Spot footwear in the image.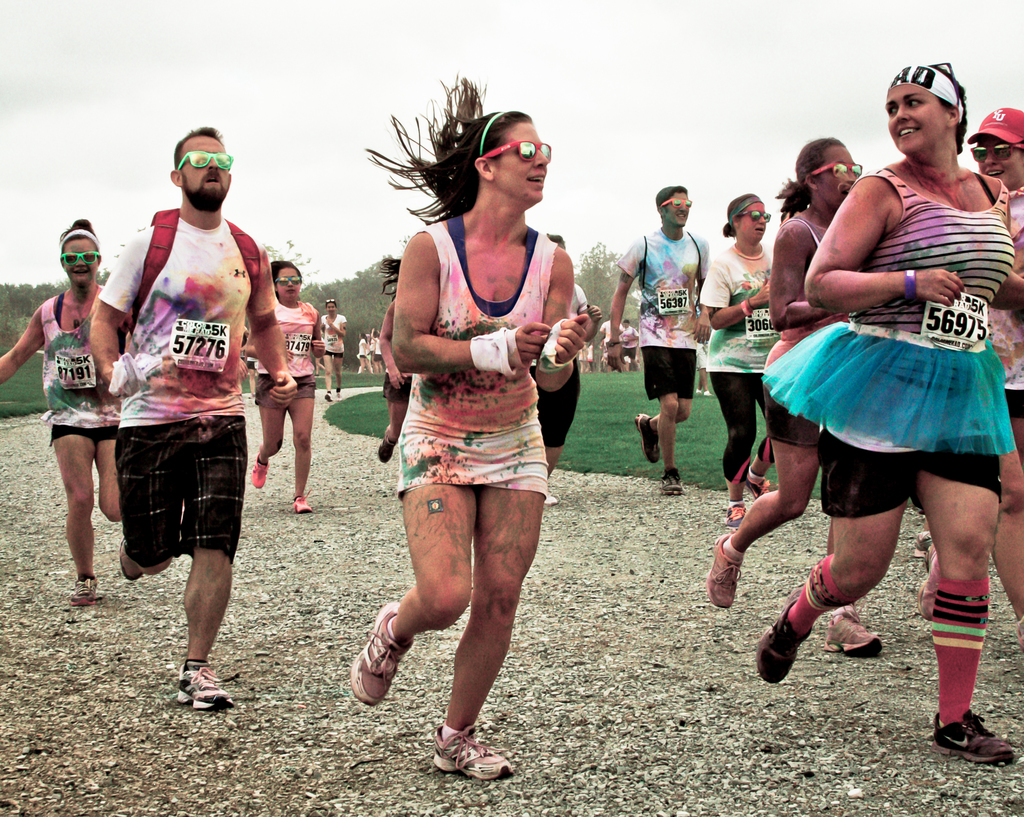
footwear found at 322, 391, 333, 404.
